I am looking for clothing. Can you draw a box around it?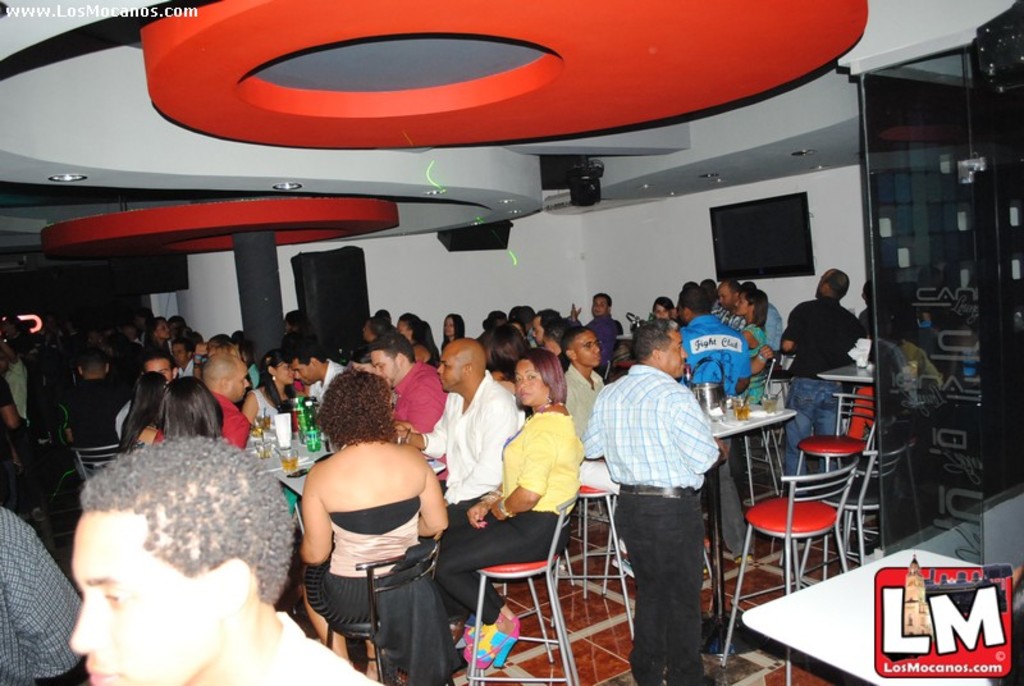
Sure, the bounding box is x1=298 y1=491 x2=421 y2=619.
